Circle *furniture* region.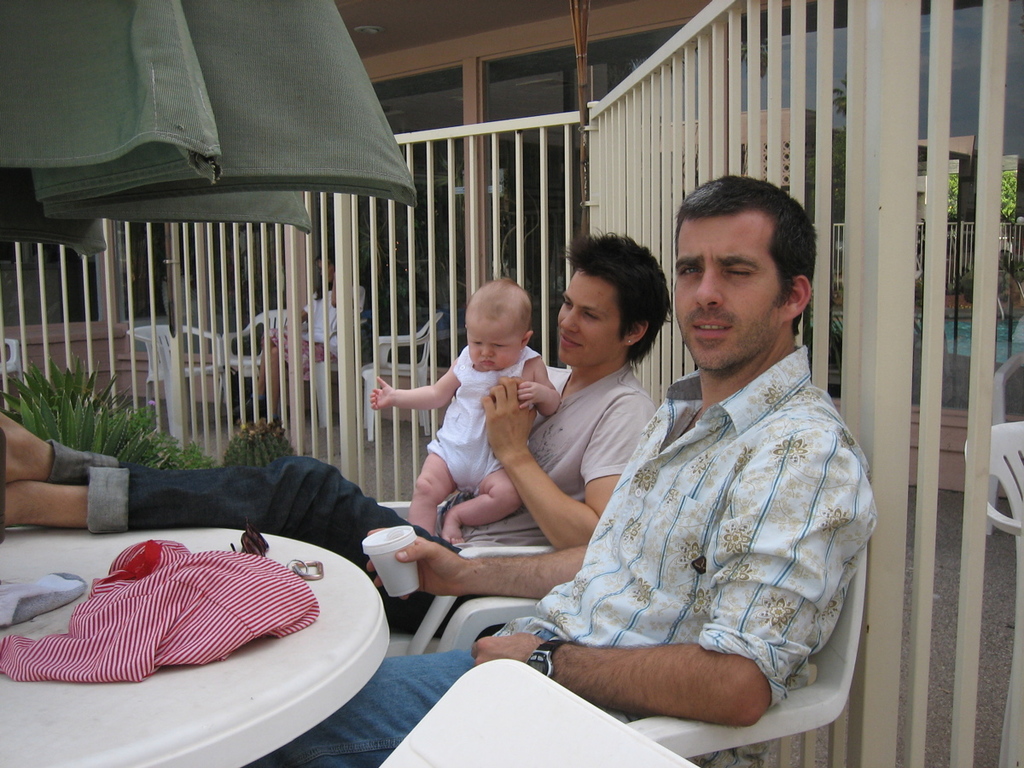
Region: x1=308, y1=320, x2=371, y2=424.
